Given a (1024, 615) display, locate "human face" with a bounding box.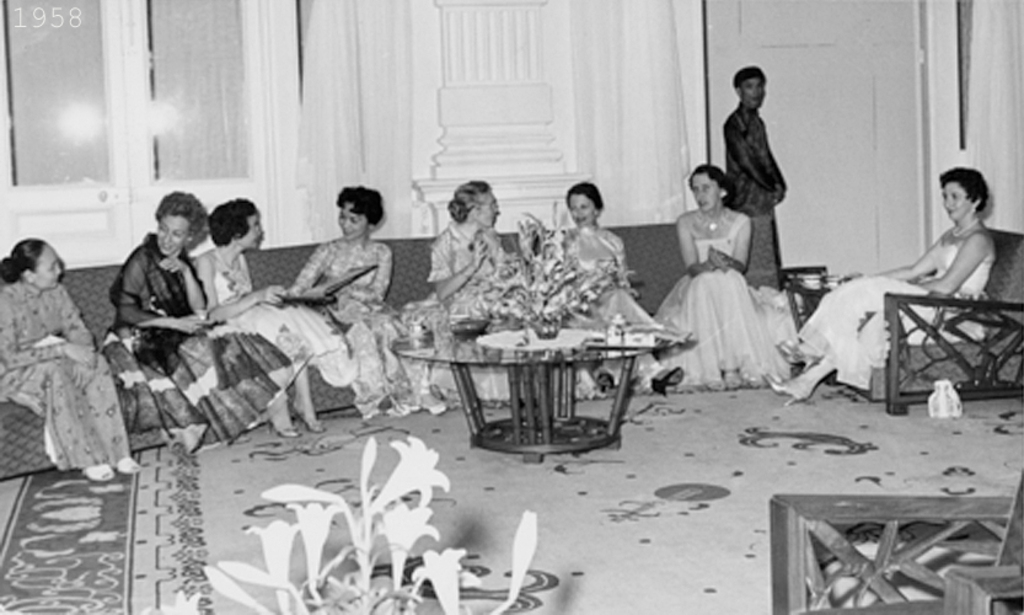
Located: rect(691, 172, 718, 214).
